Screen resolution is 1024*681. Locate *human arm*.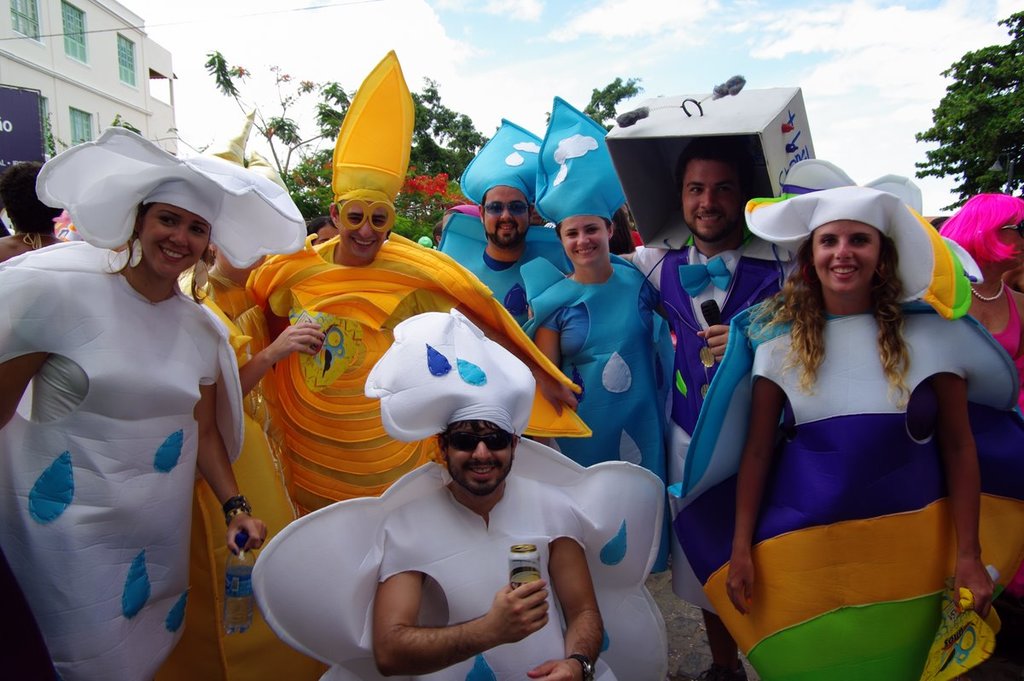
box(521, 531, 607, 680).
